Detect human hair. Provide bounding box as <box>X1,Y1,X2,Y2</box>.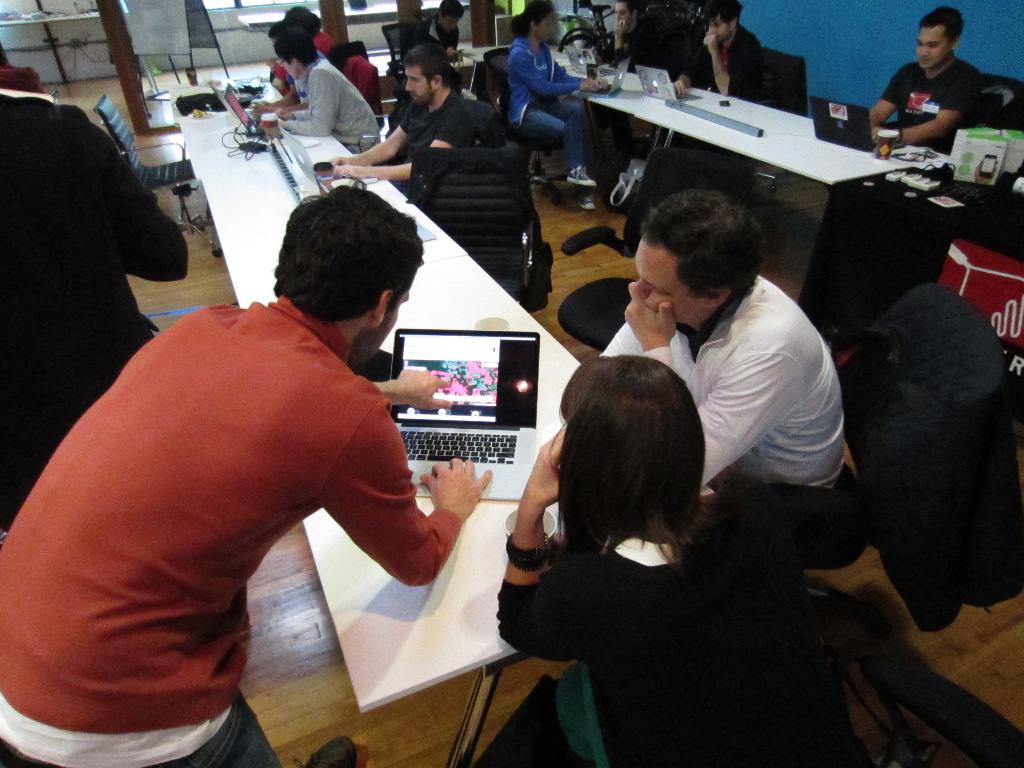
<box>554,353,739,590</box>.
